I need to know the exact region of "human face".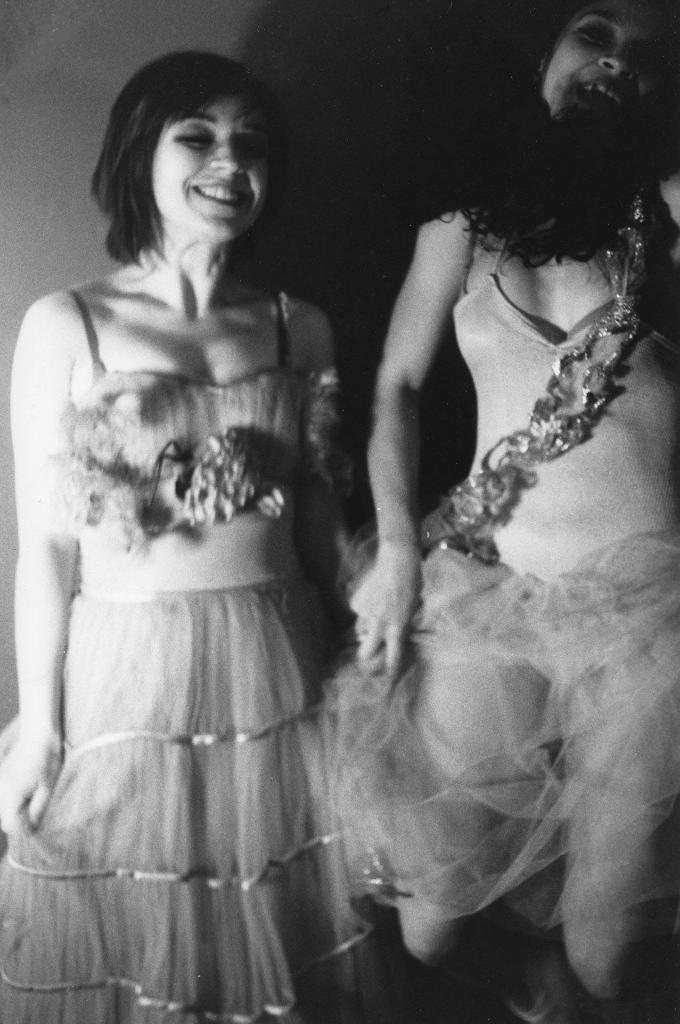
Region: 543 1 676 104.
